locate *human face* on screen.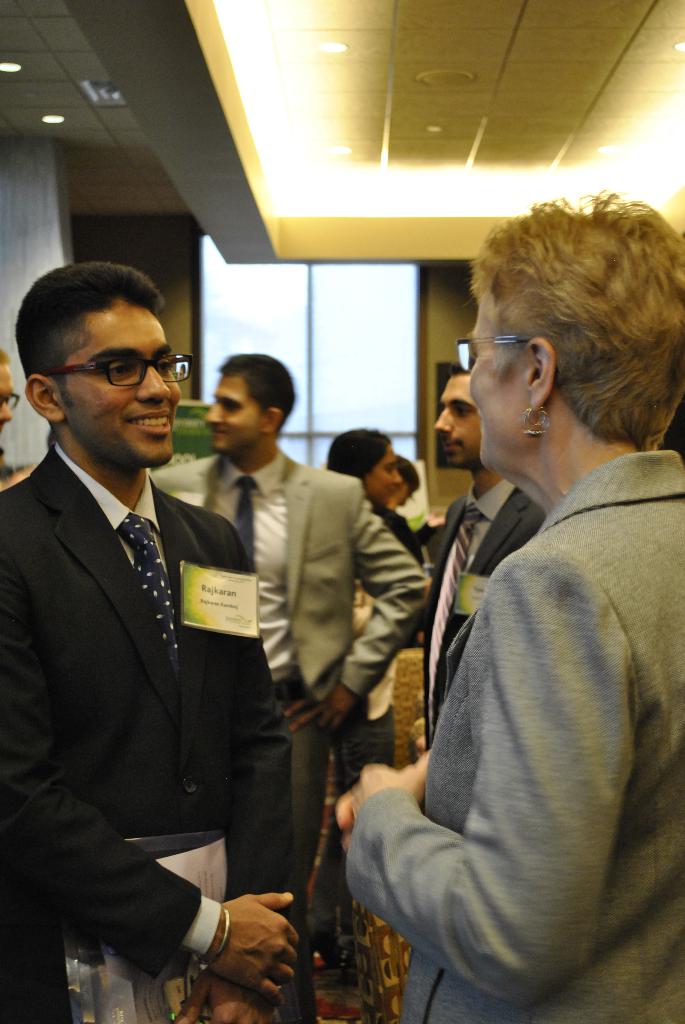
On screen at [364, 444, 399, 501].
